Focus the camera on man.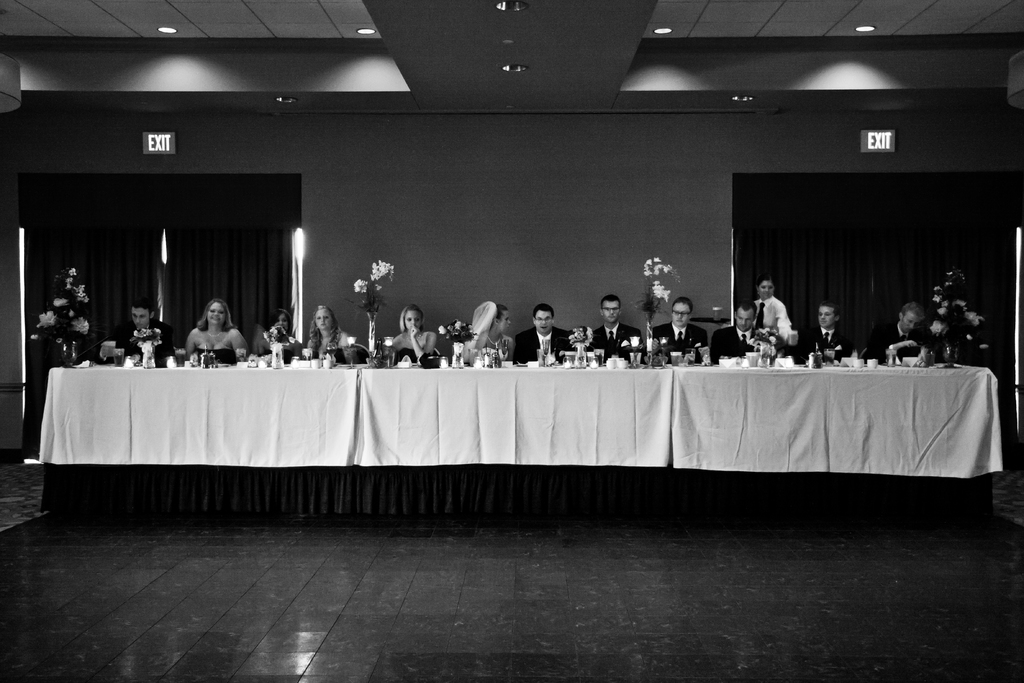
Focus region: pyautogui.locateOnScreen(870, 303, 935, 363).
